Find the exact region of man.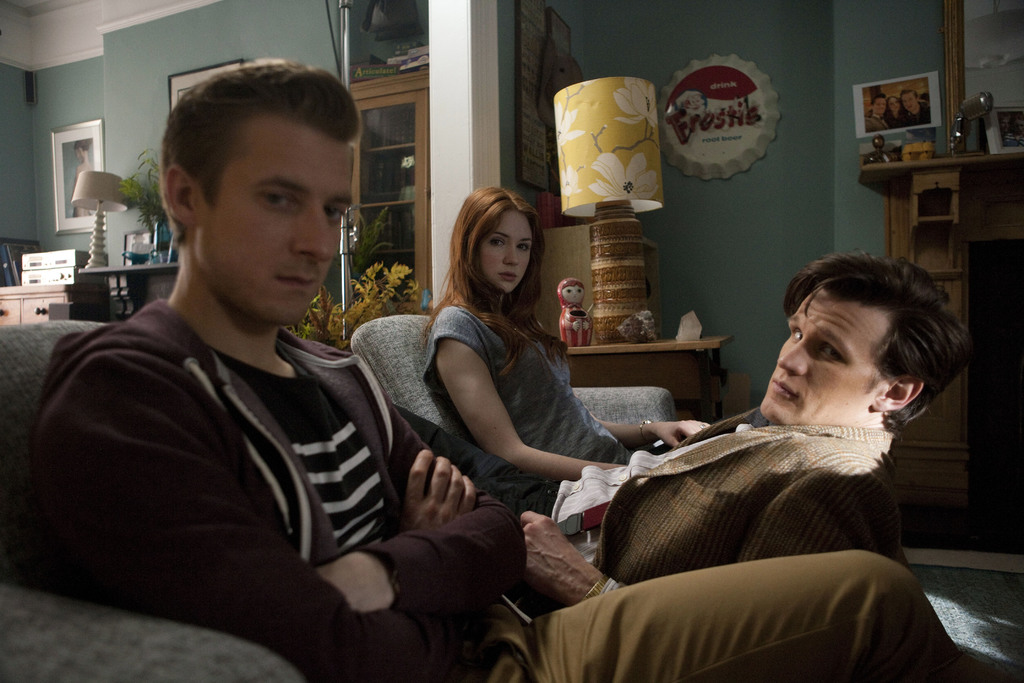
Exact region: 390,242,965,610.
